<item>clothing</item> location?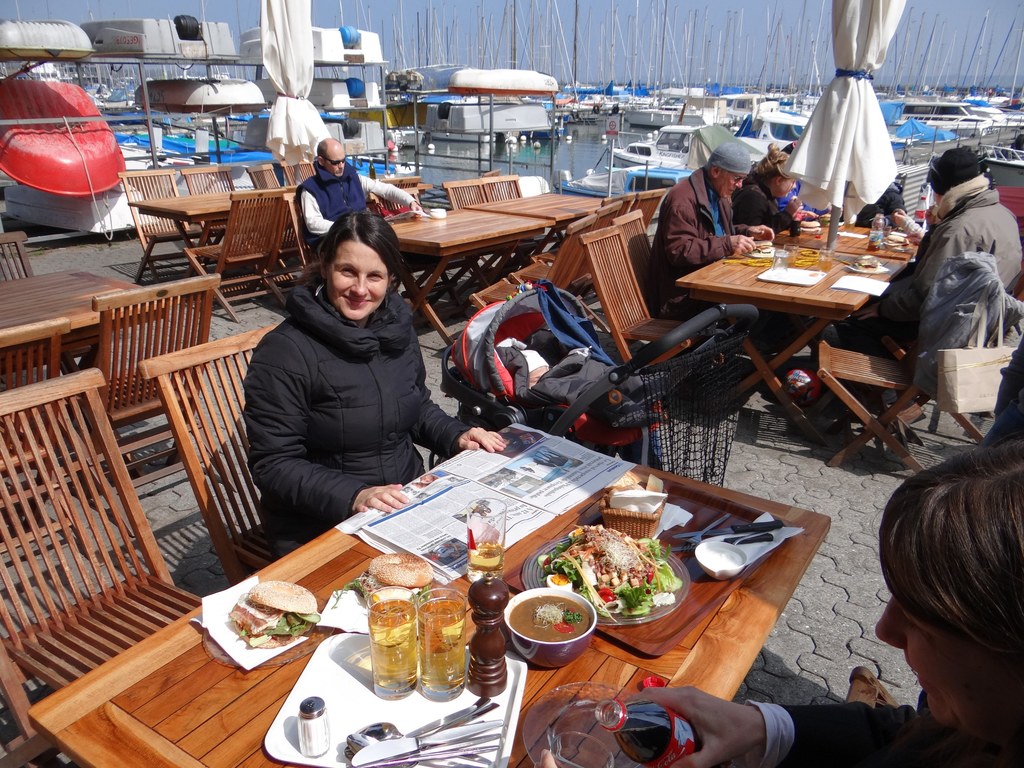
box(739, 699, 1023, 767)
